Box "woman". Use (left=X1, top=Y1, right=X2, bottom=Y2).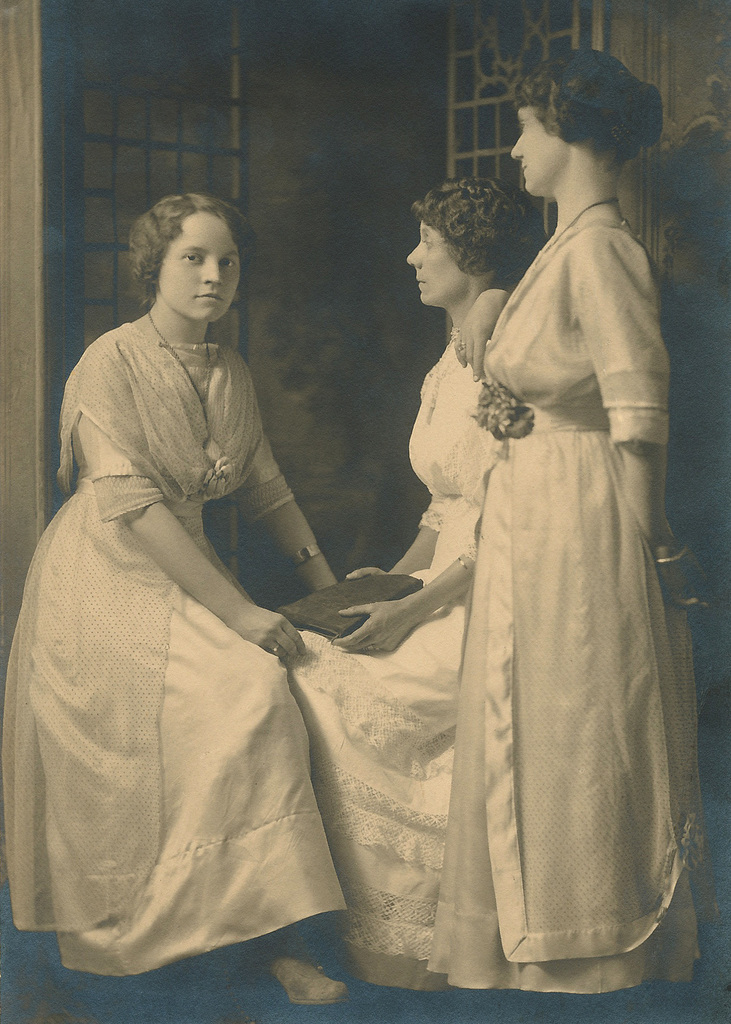
(left=272, top=178, right=542, bottom=993).
